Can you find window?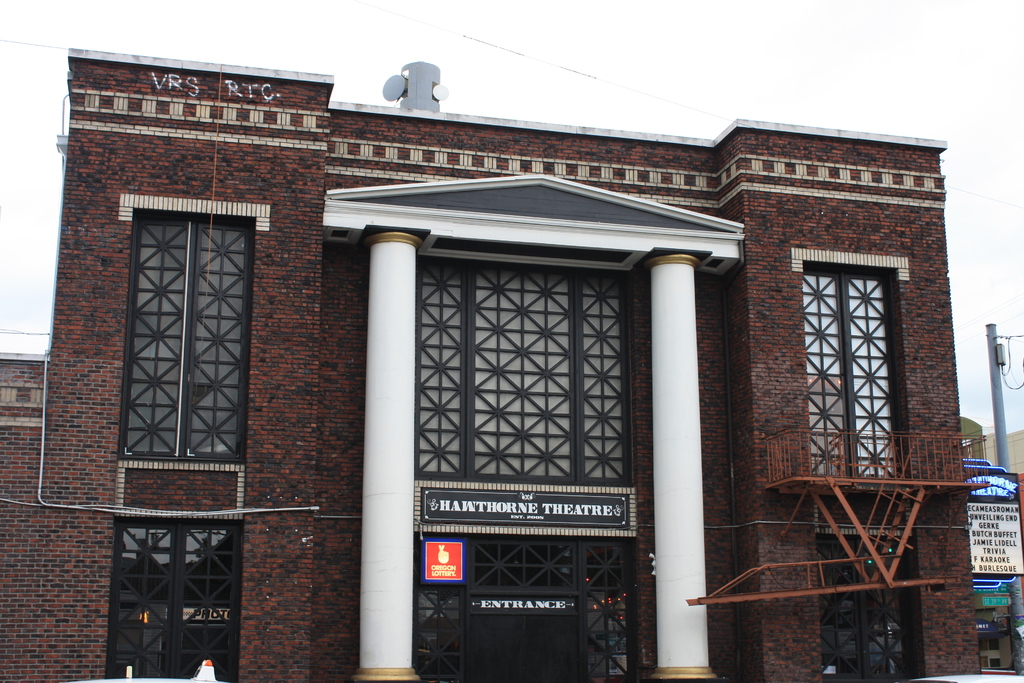
Yes, bounding box: box=[415, 259, 636, 479].
